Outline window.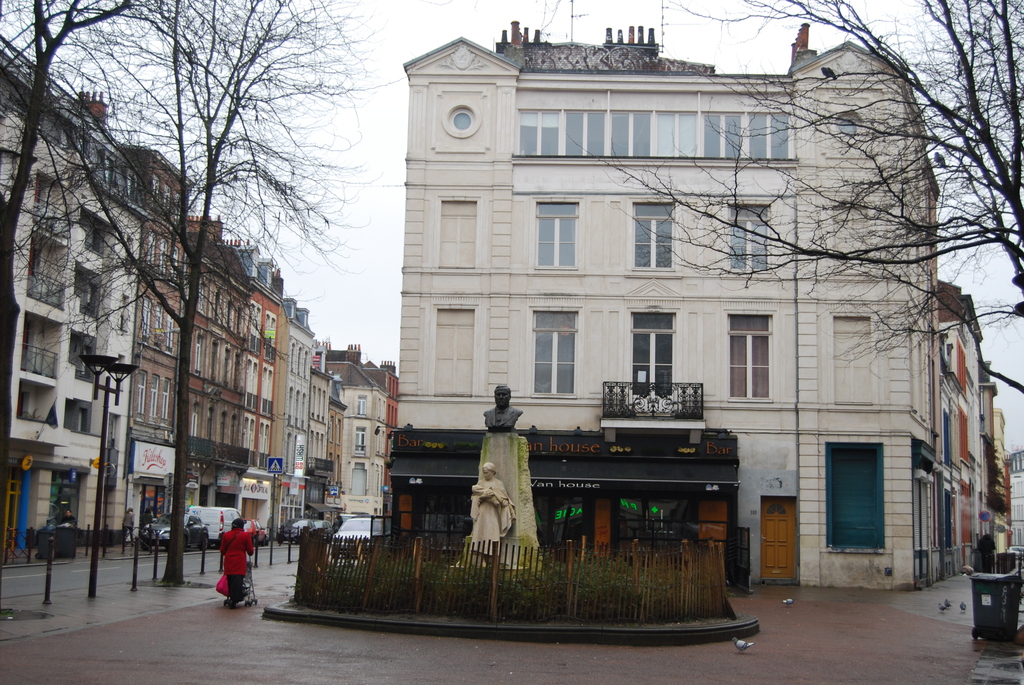
Outline: rect(356, 389, 366, 411).
